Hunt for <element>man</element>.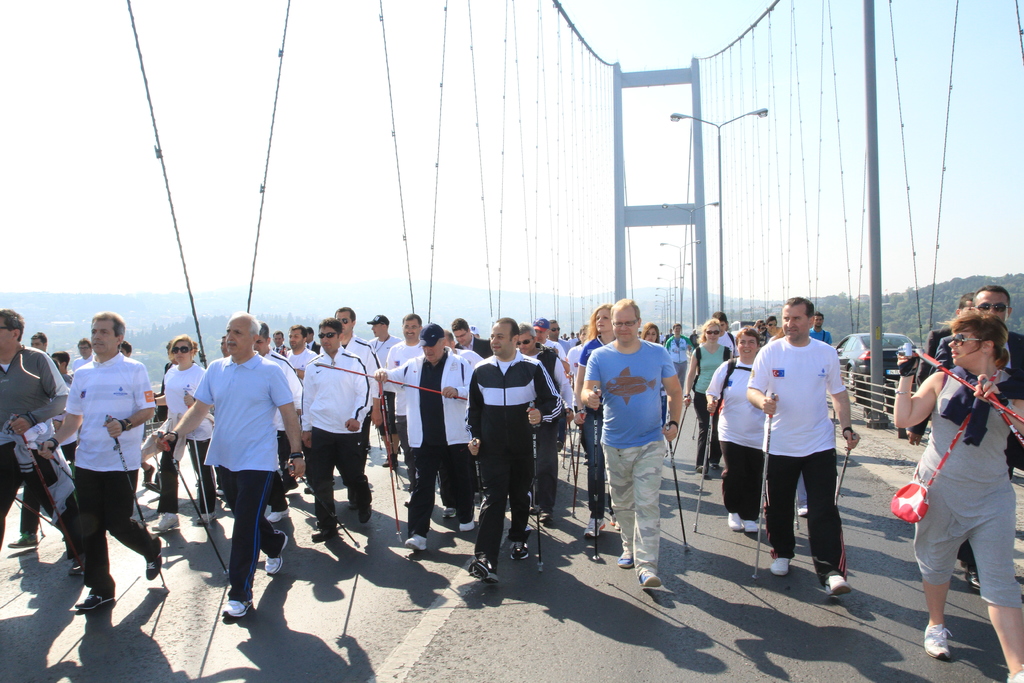
Hunted down at bbox=[300, 315, 371, 542].
